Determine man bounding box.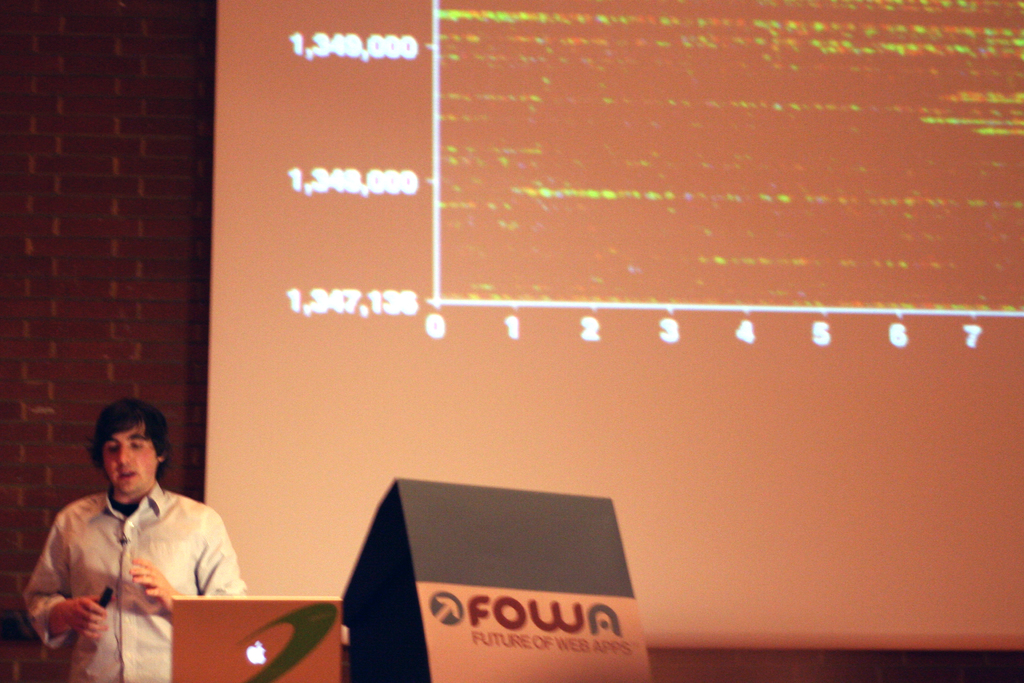
Determined: <box>18,398,258,680</box>.
